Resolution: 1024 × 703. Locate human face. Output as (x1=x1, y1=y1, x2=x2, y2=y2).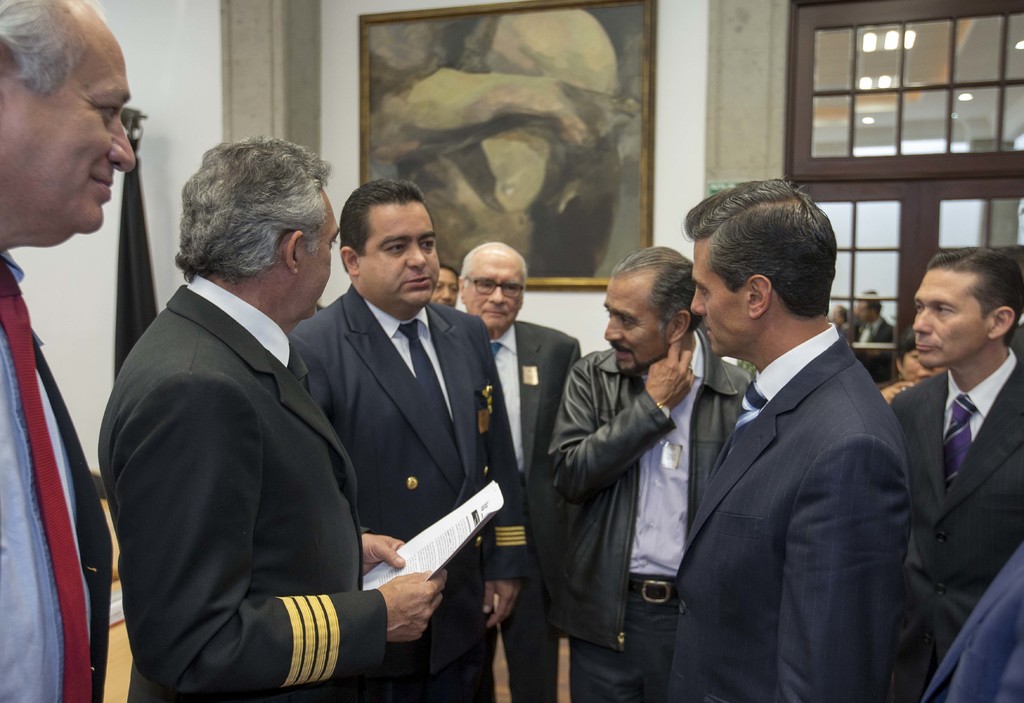
(x1=361, y1=198, x2=442, y2=303).
